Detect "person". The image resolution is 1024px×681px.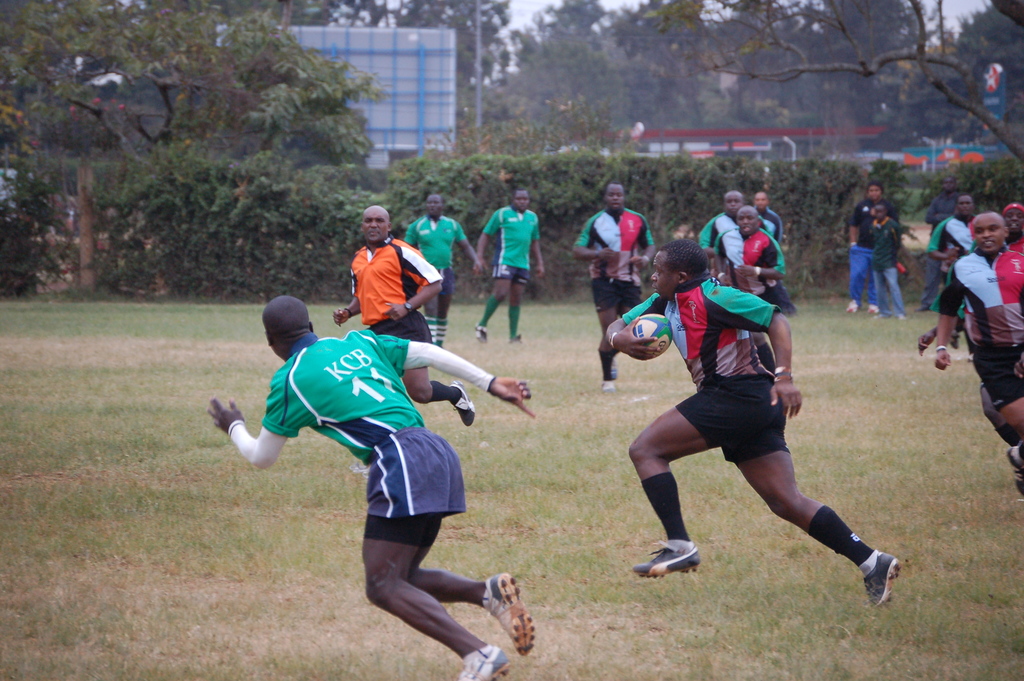
pyautogui.locateOnScreen(404, 186, 477, 343).
